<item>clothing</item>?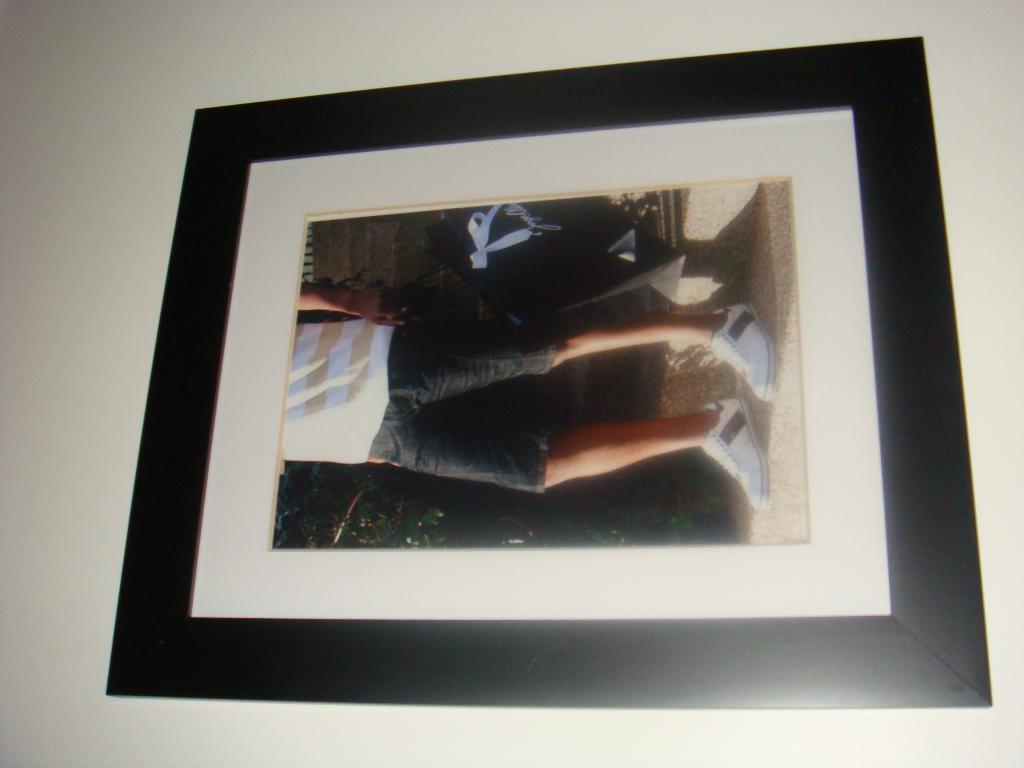
365:329:555:495
